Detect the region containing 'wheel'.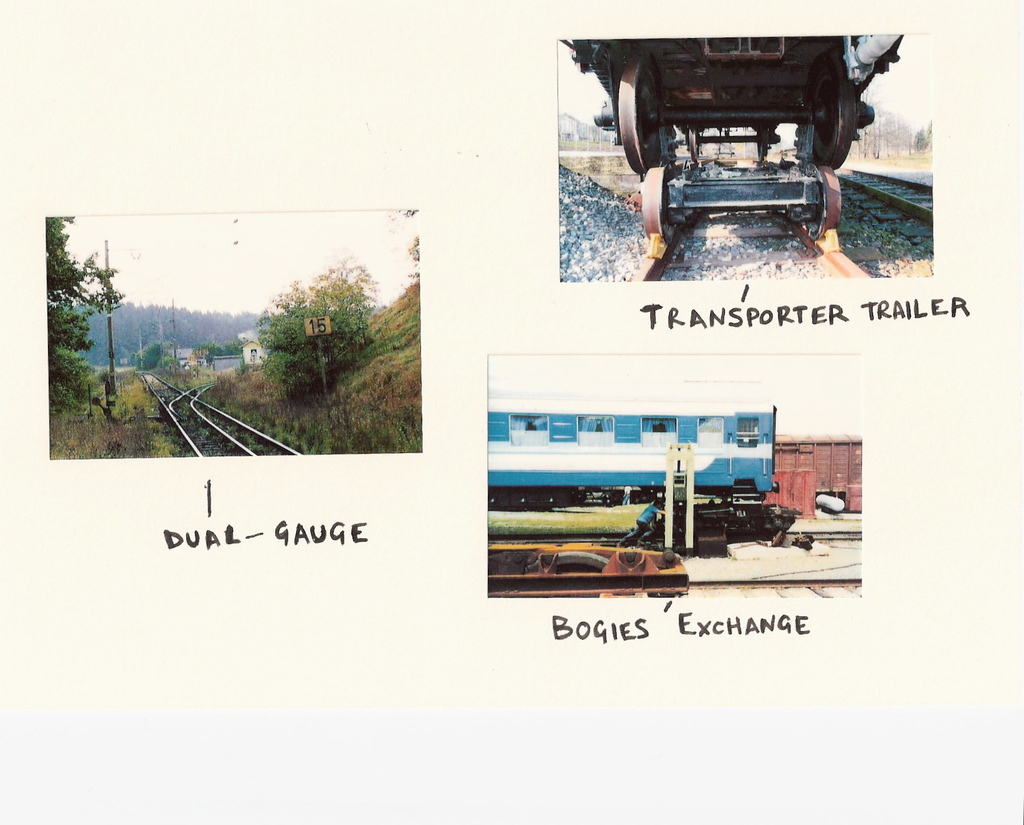
rect(755, 123, 765, 161).
